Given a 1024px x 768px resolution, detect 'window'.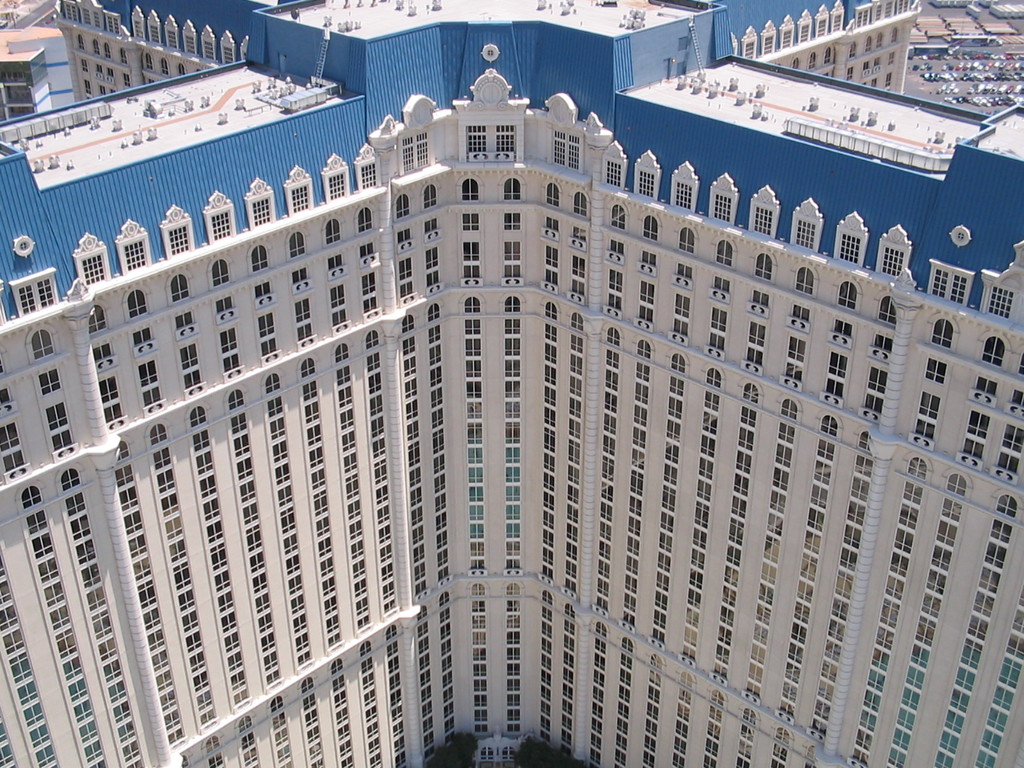
select_region(49, 602, 70, 630).
